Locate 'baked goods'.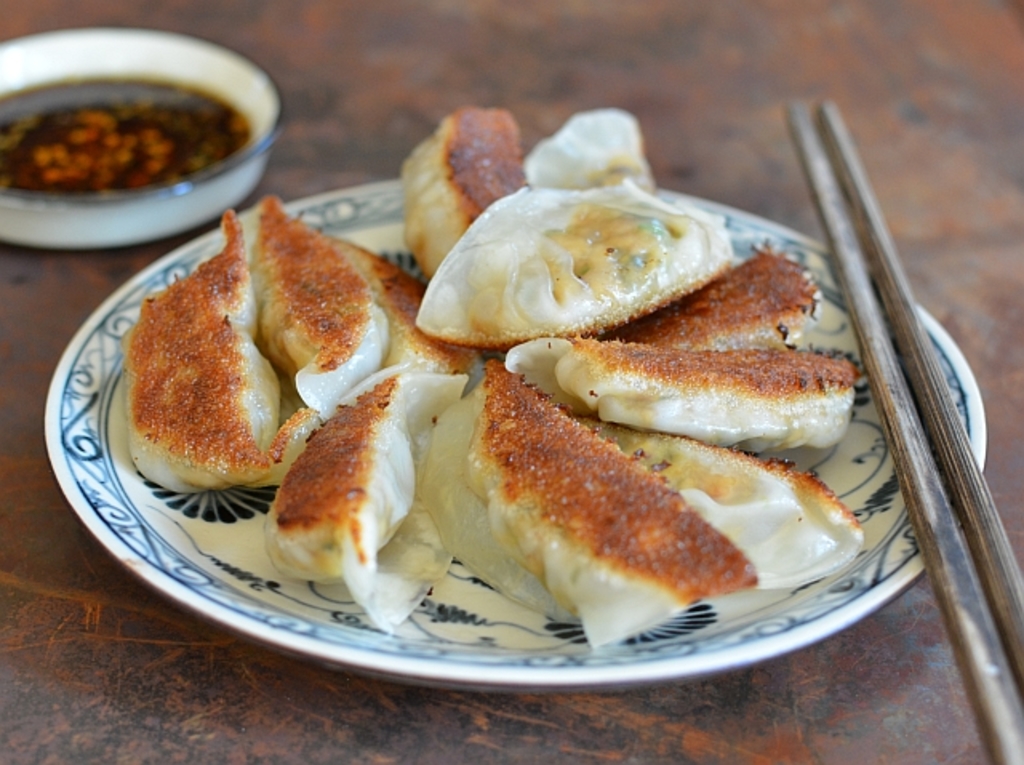
Bounding box: detection(259, 354, 443, 637).
